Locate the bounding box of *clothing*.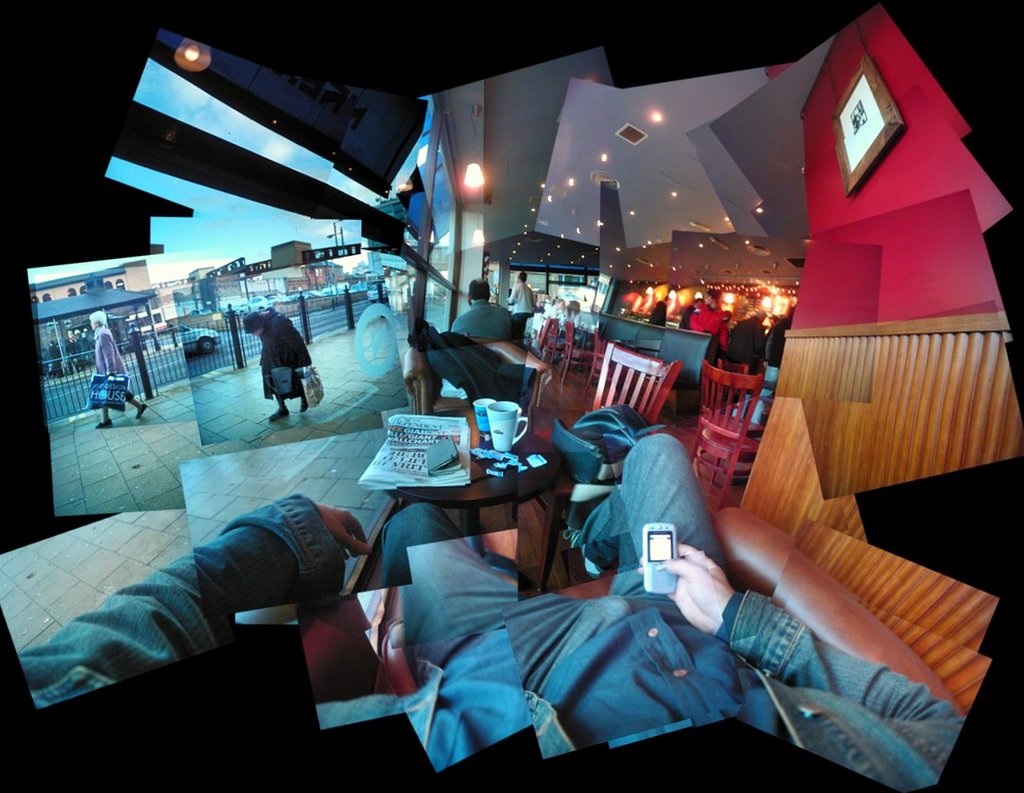
Bounding box: detection(256, 308, 313, 402).
